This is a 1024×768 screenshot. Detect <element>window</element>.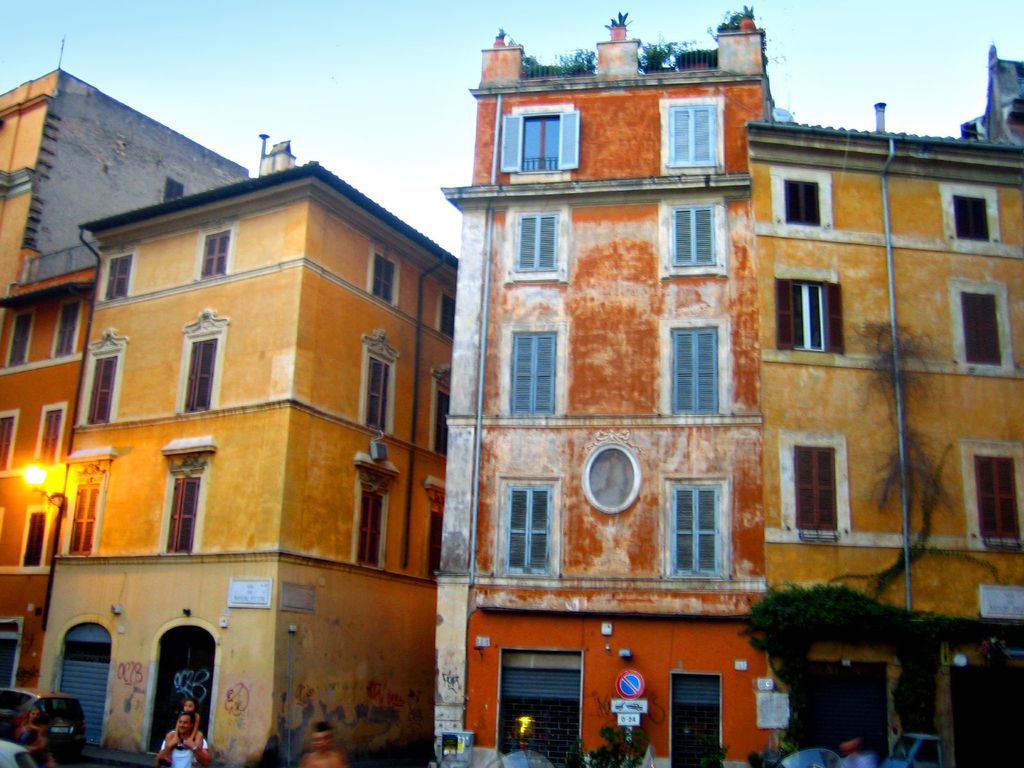
bbox(500, 323, 568, 416).
